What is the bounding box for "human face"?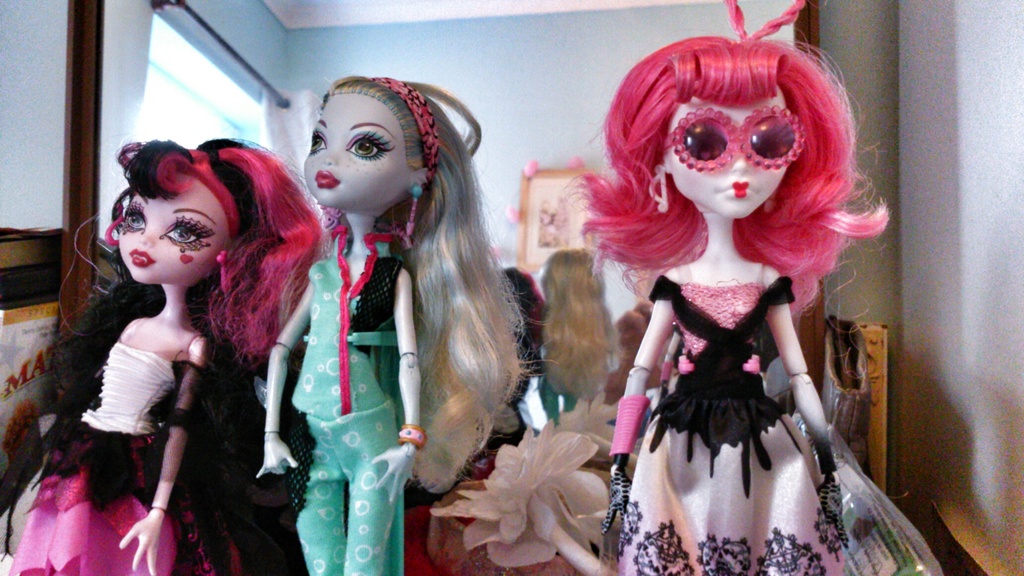
[303, 92, 409, 209].
